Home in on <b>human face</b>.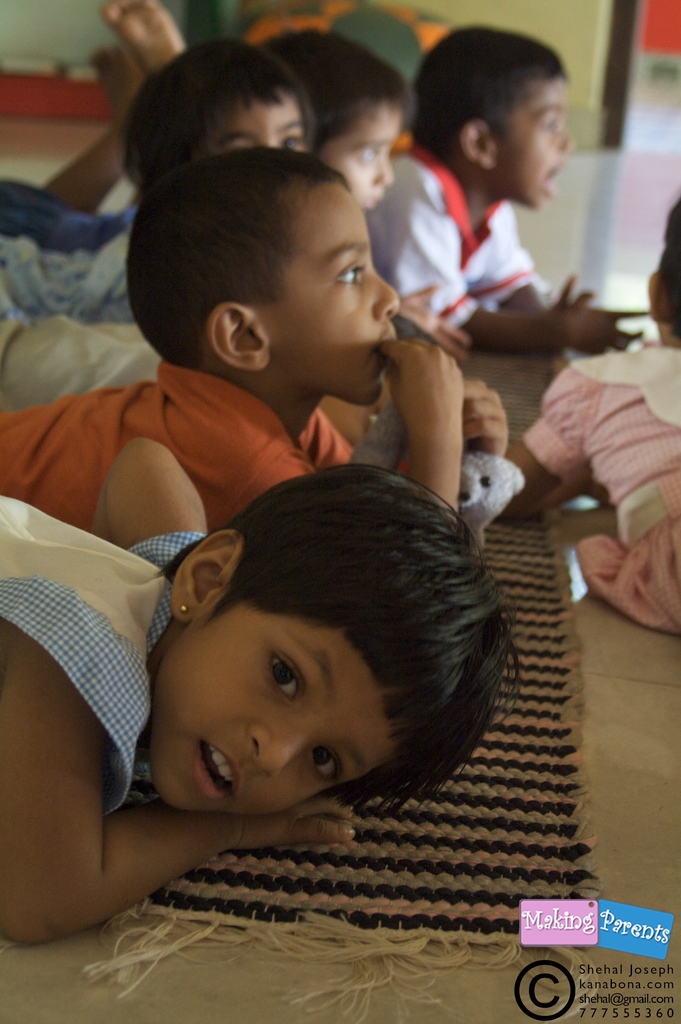
Homed in at pyautogui.locateOnScreen(497, 74, 577, 218).
